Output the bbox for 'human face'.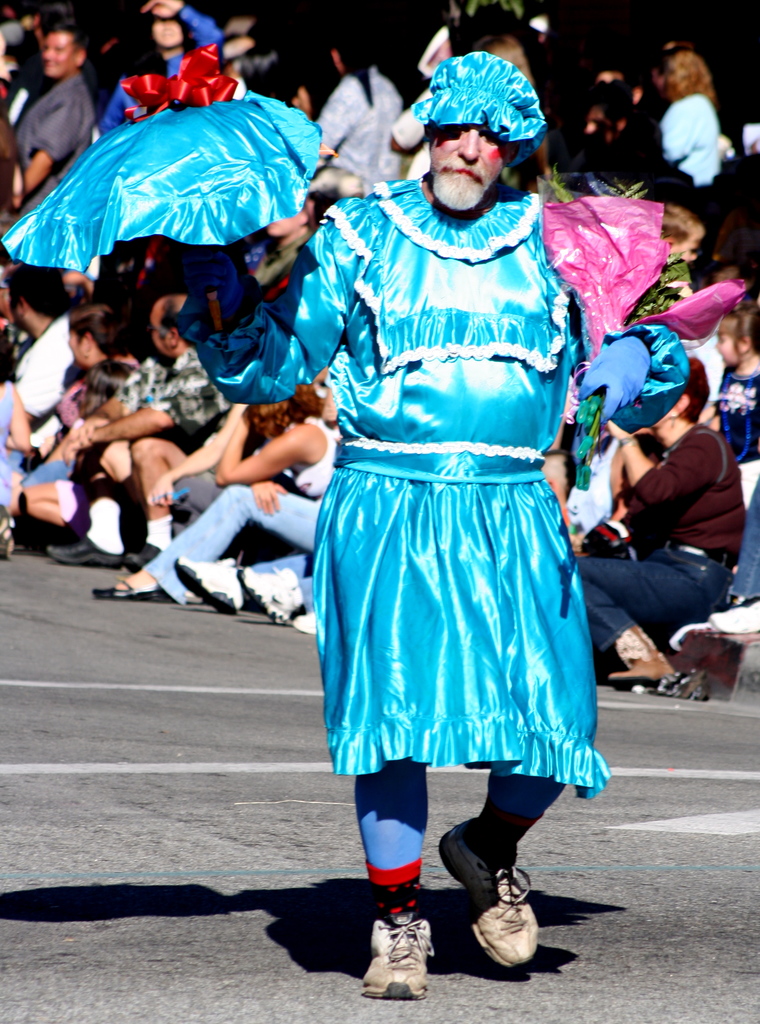
40,34,77,79.
